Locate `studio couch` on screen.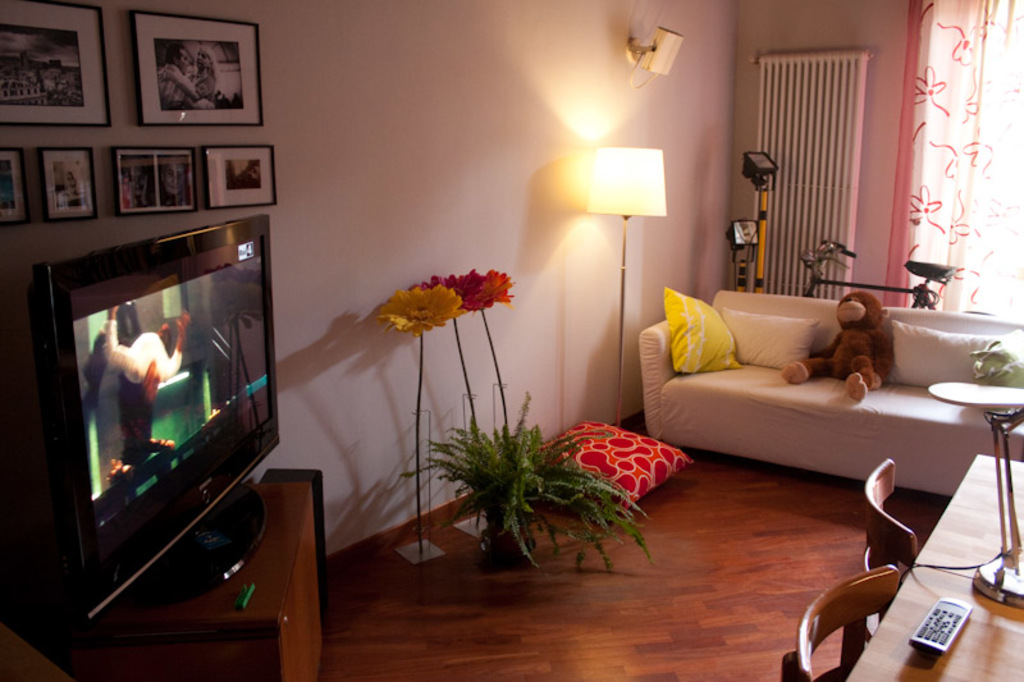
On screen at <box>637,282,1023,505</box>.
